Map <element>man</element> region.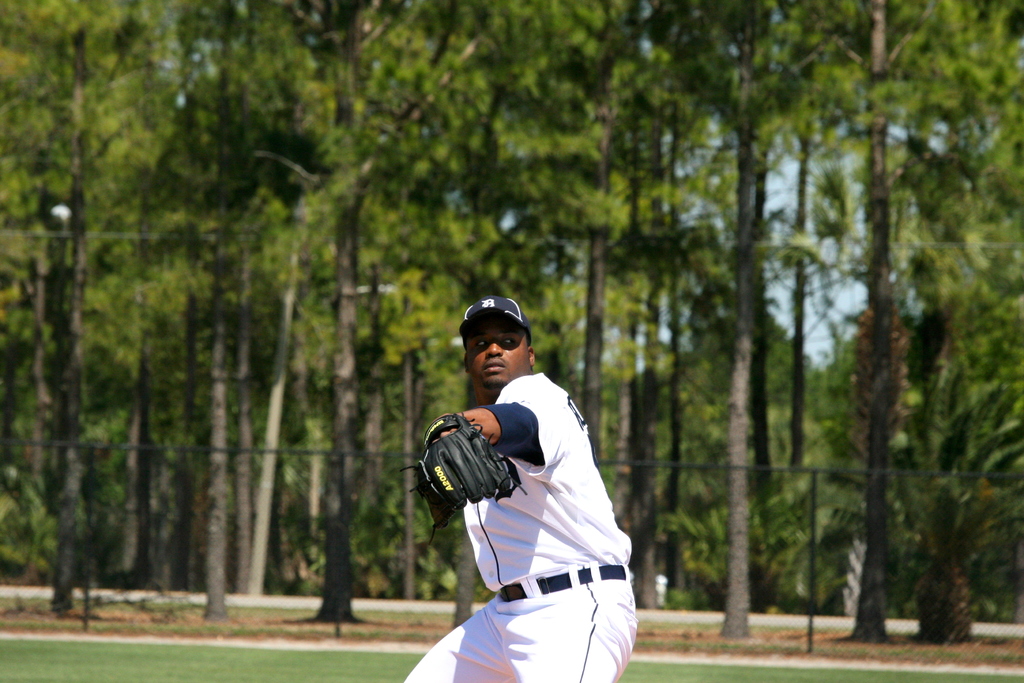
Mapped to 403:296:636:682.
